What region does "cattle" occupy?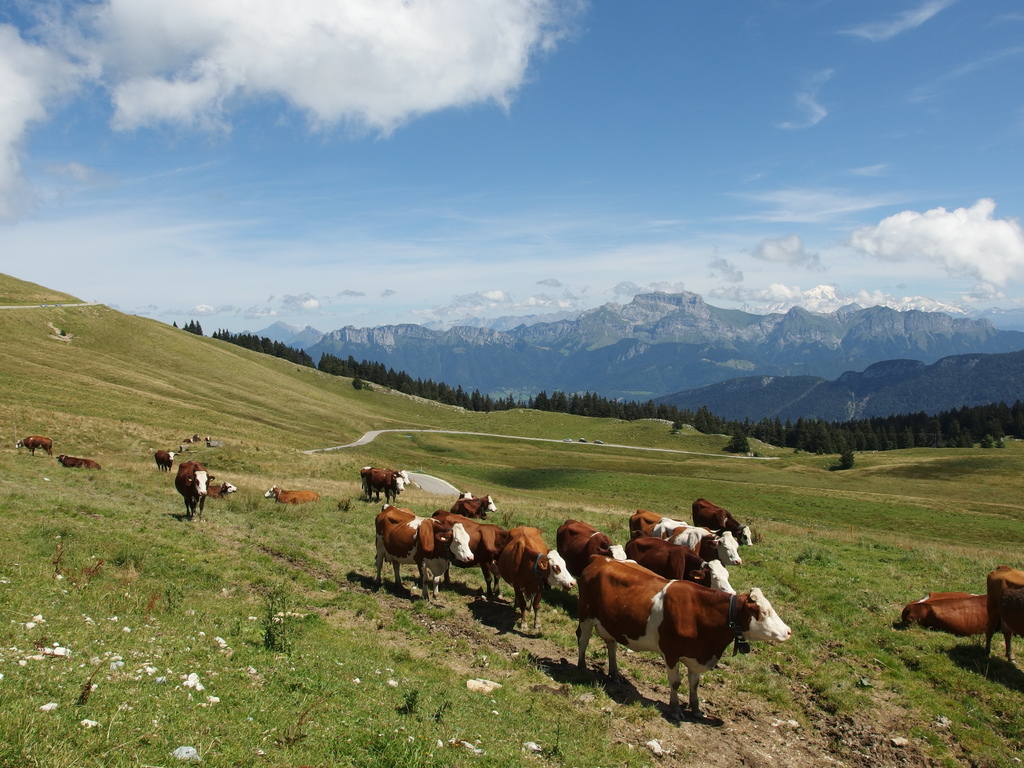
x1=980, y1=575, x2=1023, y2=675.
